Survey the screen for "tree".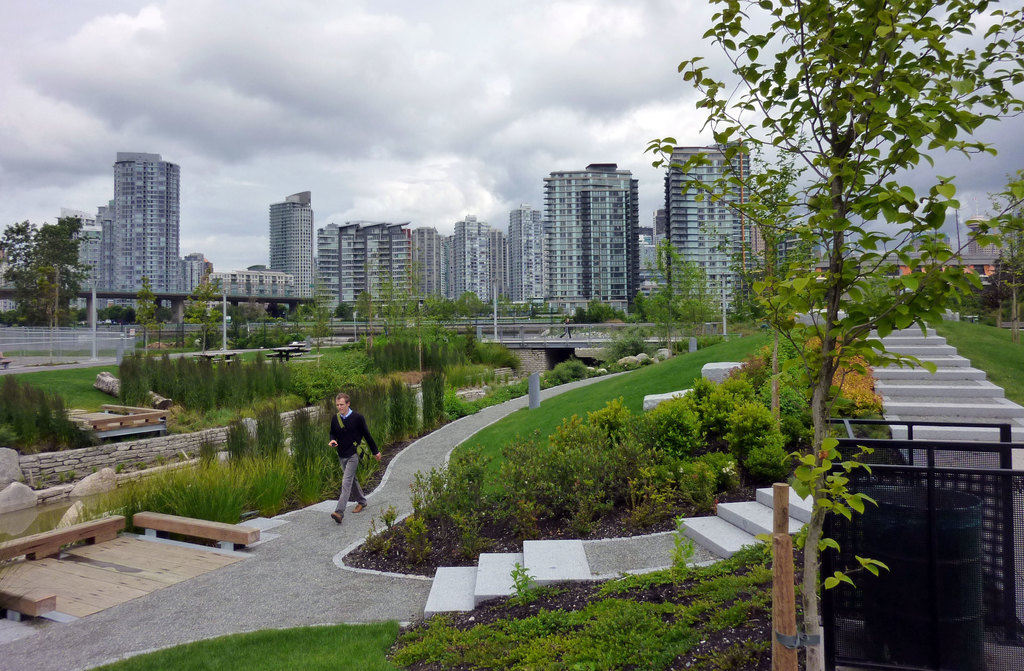
Survey found: bbox(180, 272, 223, 349).
